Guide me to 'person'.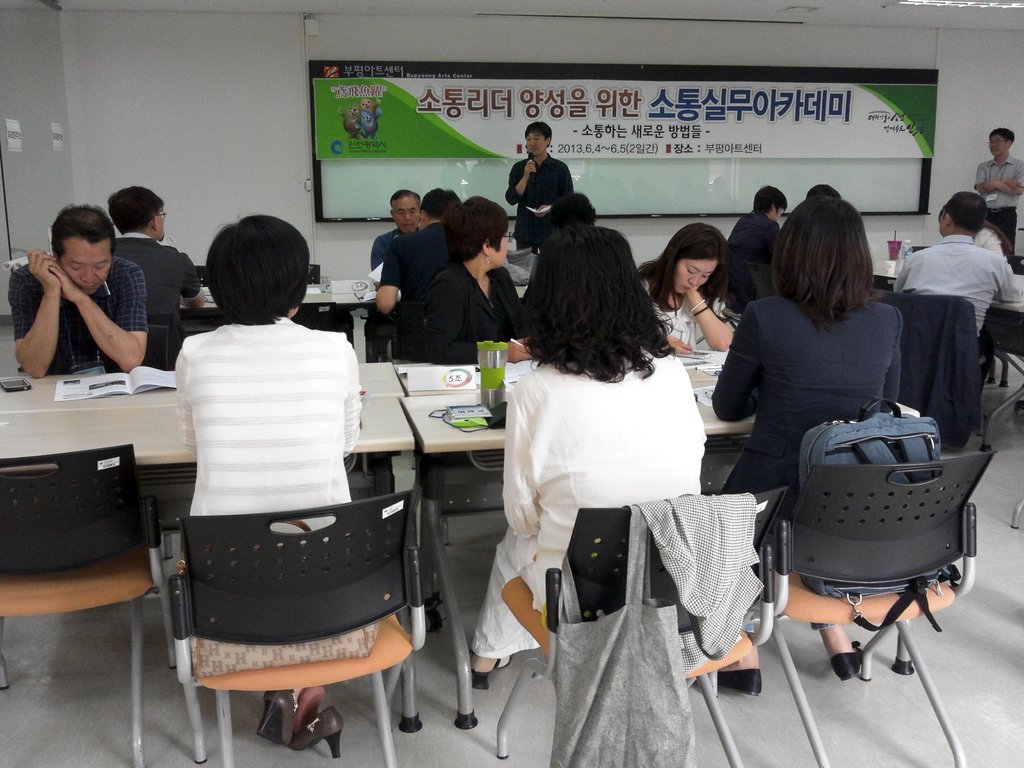
Guidance: bbox=[938, 209, 1010, 264].
